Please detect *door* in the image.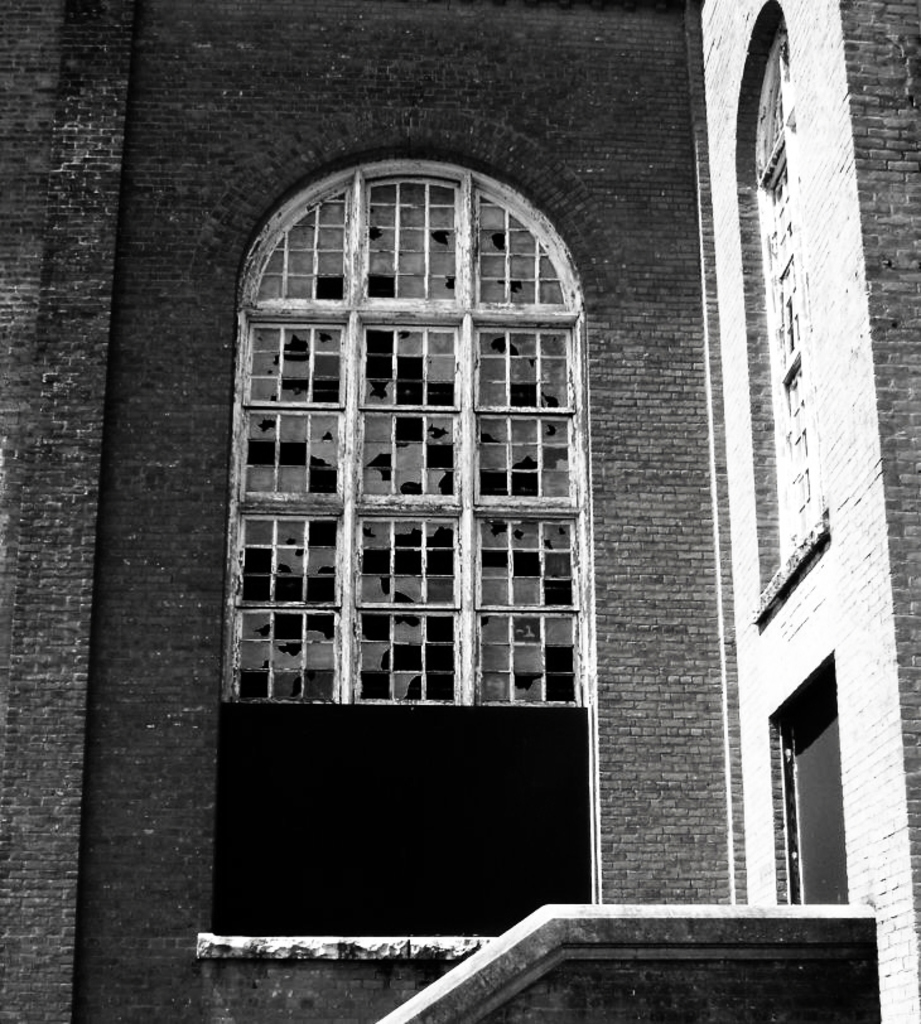
242/182/602/836.
